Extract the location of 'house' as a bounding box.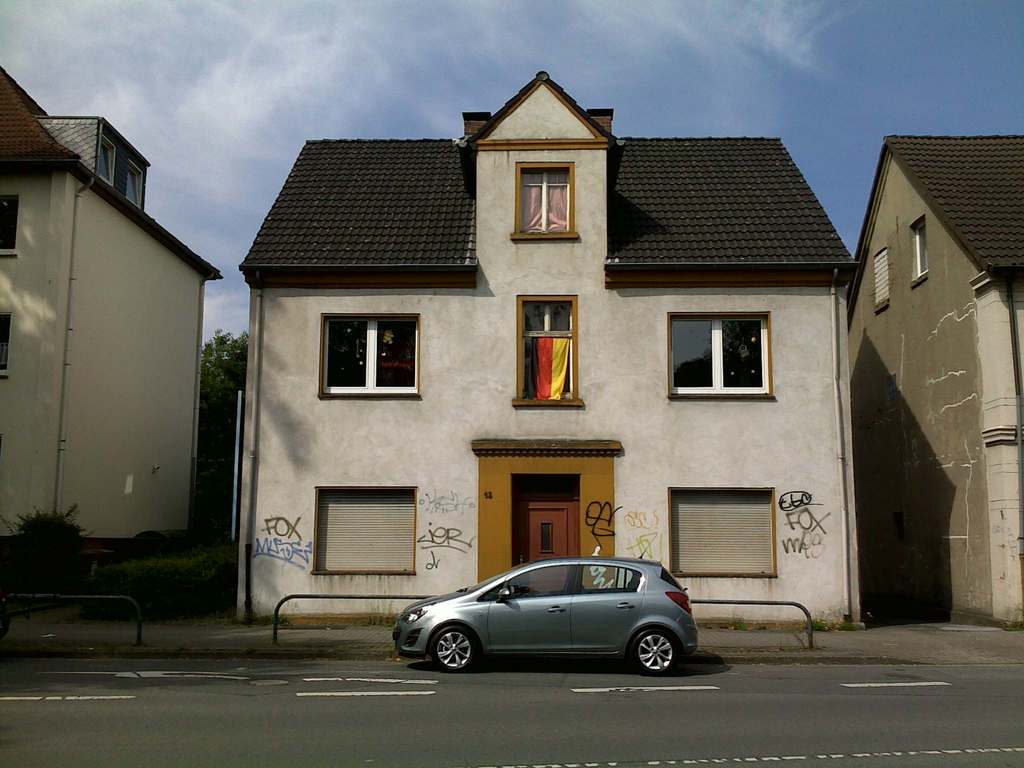
l=237, t=71, r=861, b=631.
